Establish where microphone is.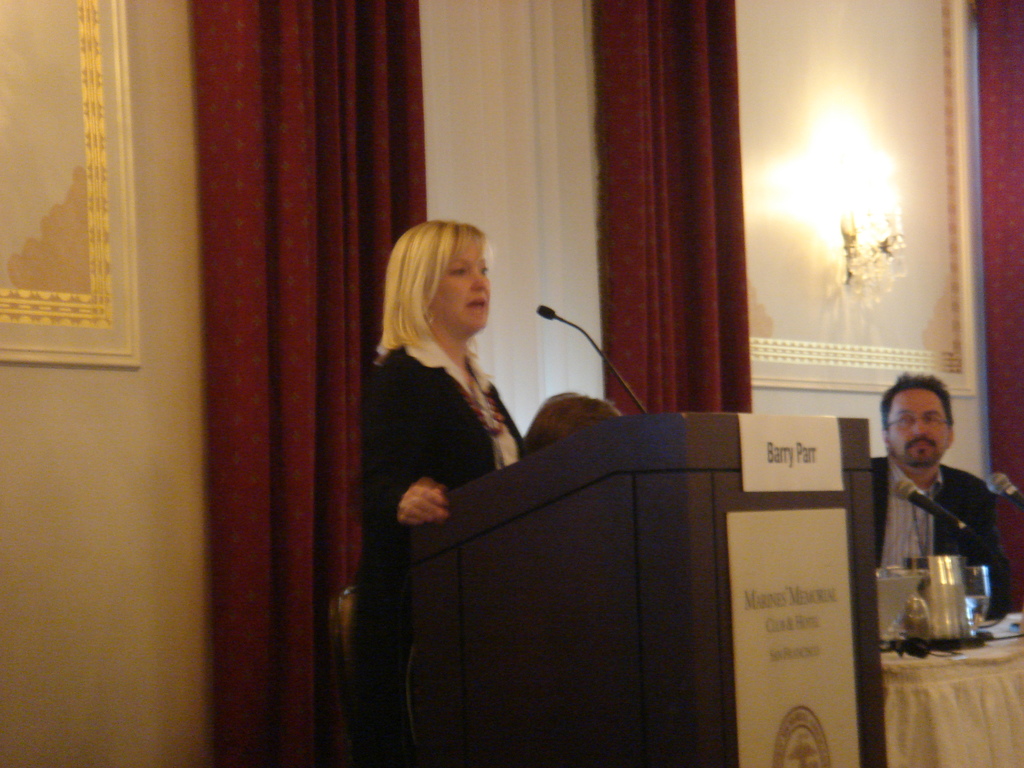
Established at (882, 476, 990, 554).
